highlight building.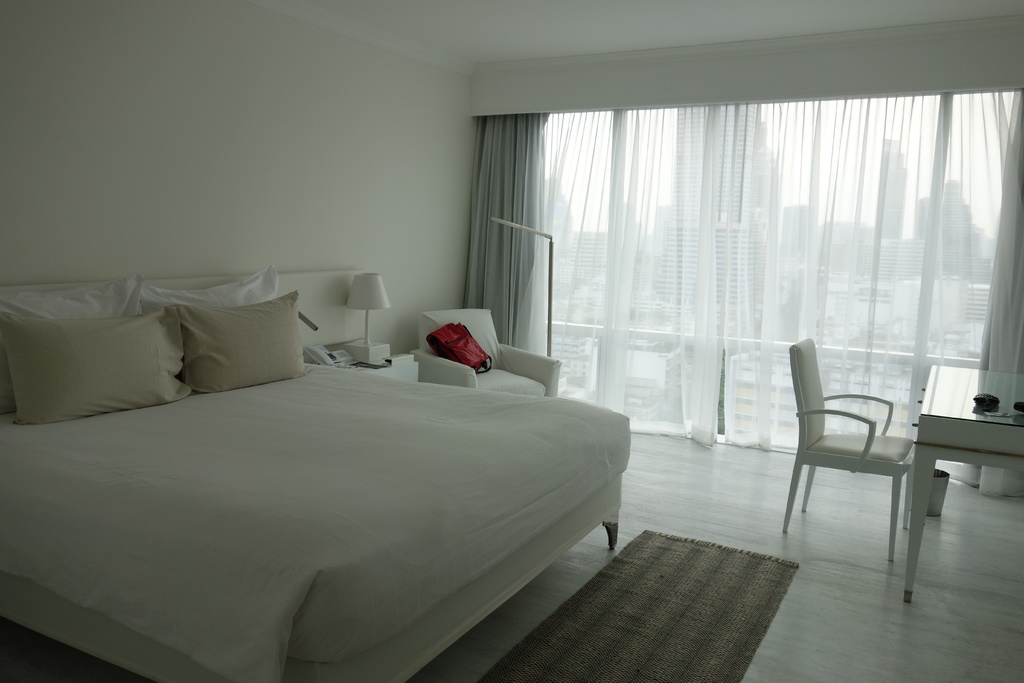
Highlighted region: 0, 0, 1023, 682.
